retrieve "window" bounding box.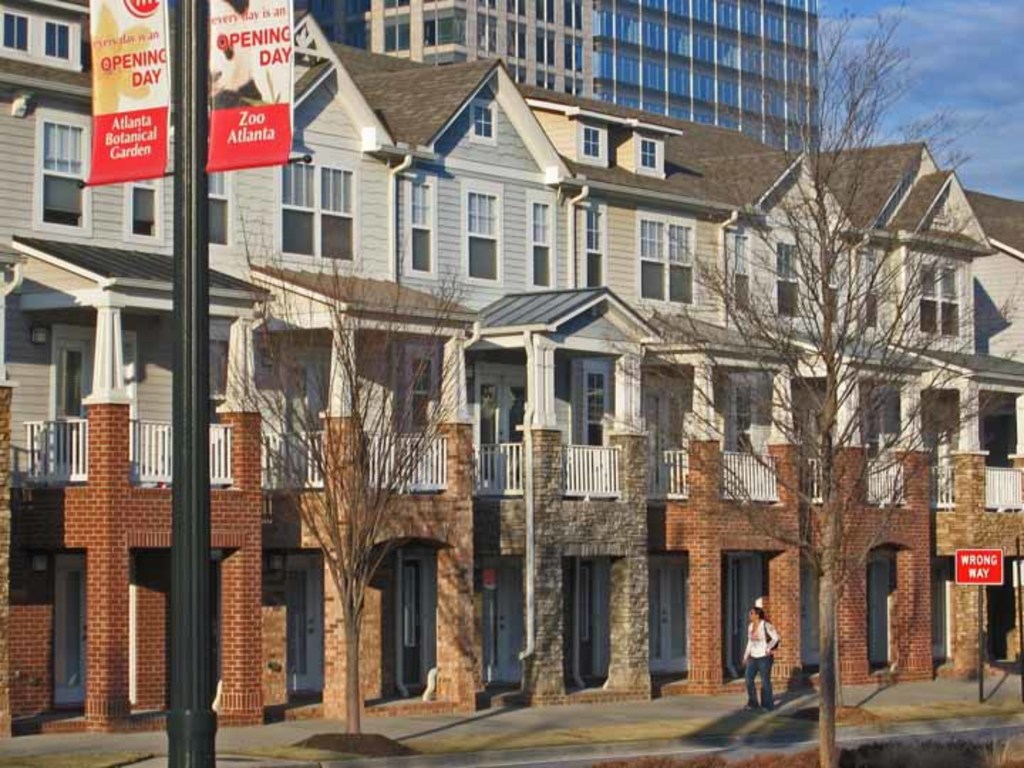
Bounding box: [640, 135, 661, 172].
